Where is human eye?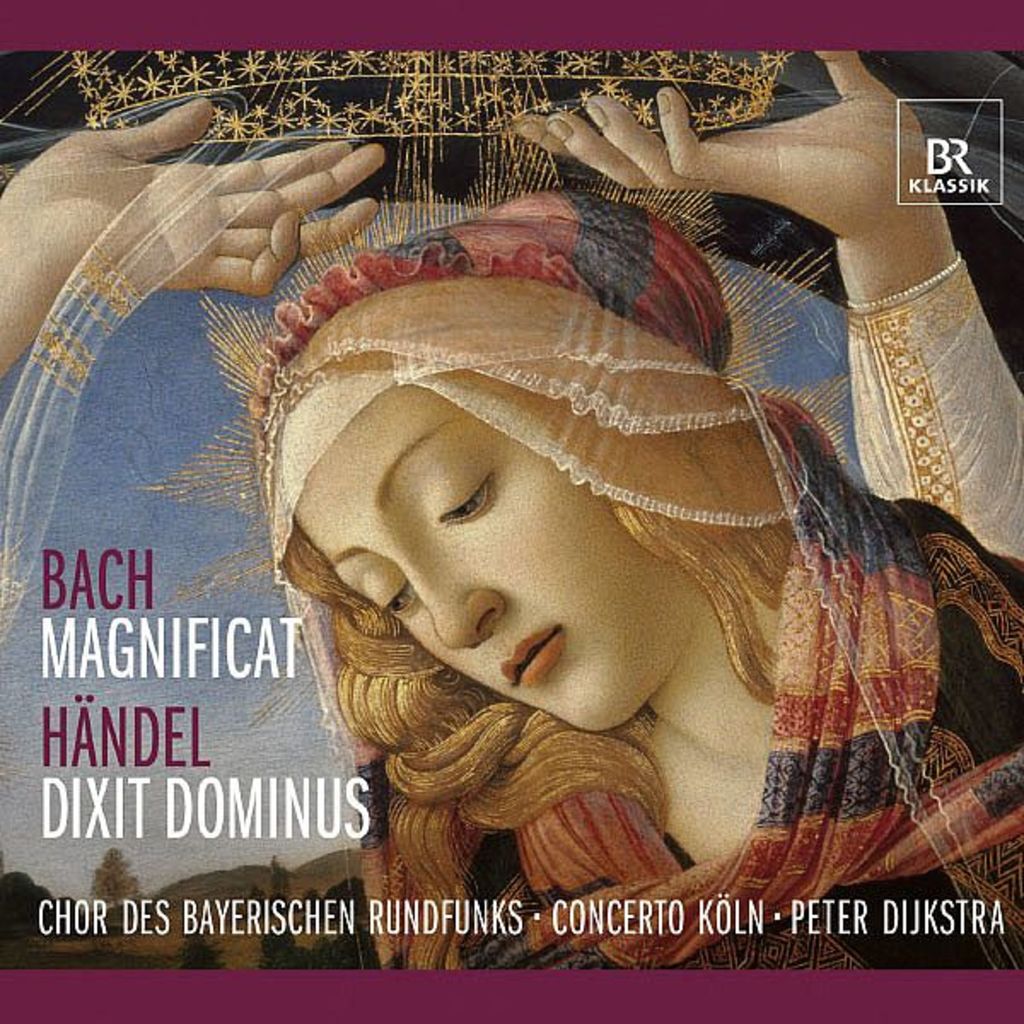
box(362, 579, 416, 626).
